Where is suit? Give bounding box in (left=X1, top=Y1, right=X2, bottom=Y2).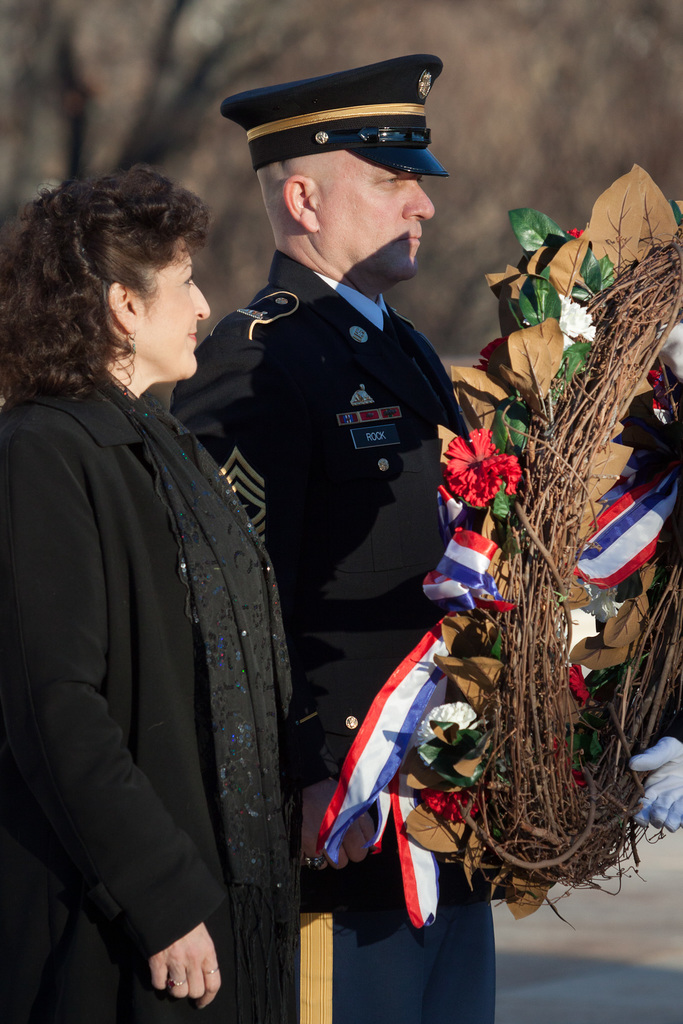
(left=10, top=243, right=309, bottom=1021).
